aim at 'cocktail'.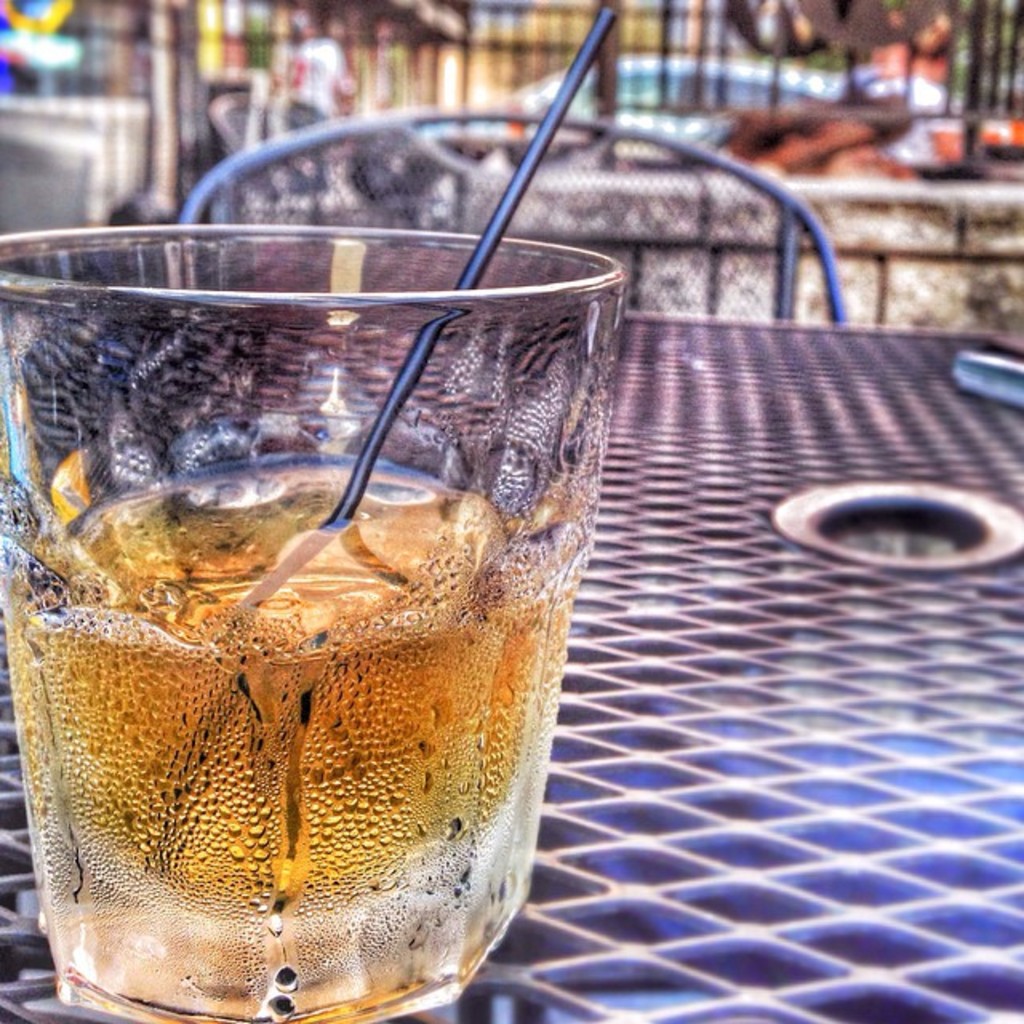
Aimed at select_region(0, 5, 630, 1022).
